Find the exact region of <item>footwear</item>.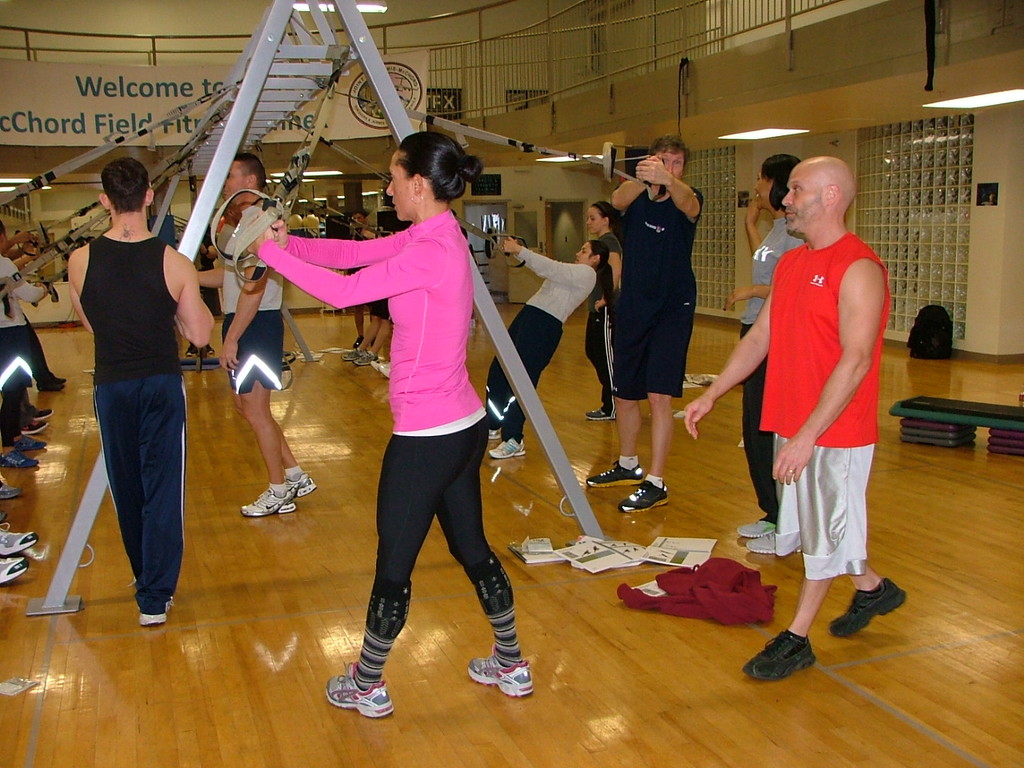
Exact region: bbox=(0, 449, 42, 469).
